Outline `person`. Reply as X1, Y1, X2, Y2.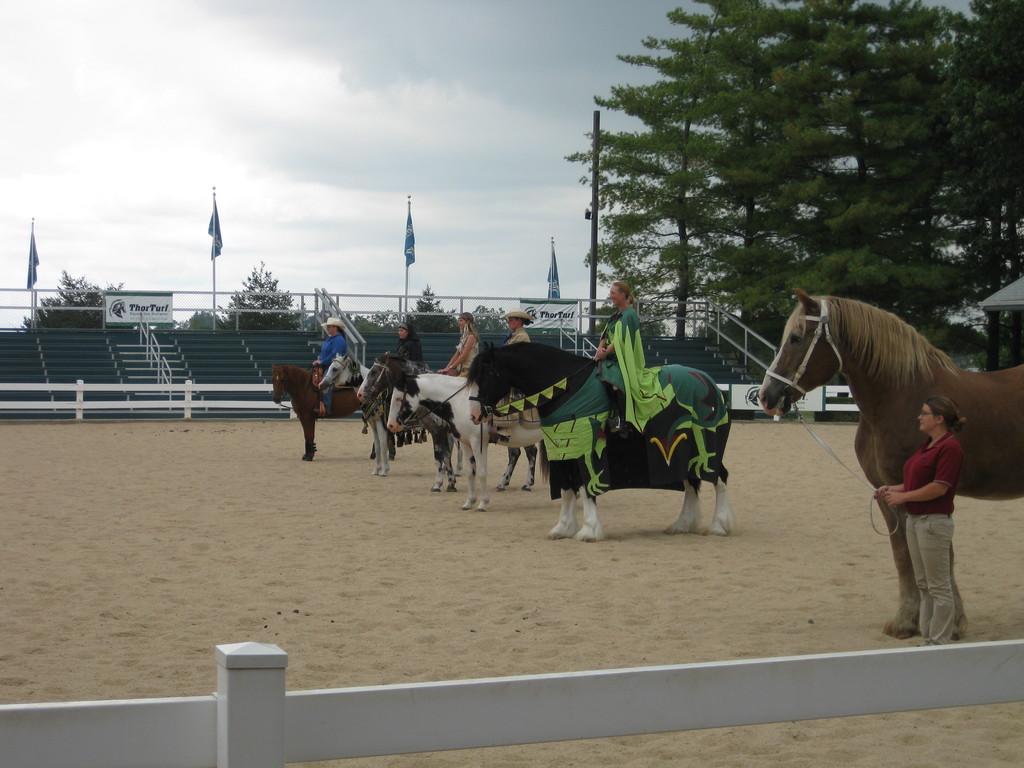
870, 392, 968, 646.
